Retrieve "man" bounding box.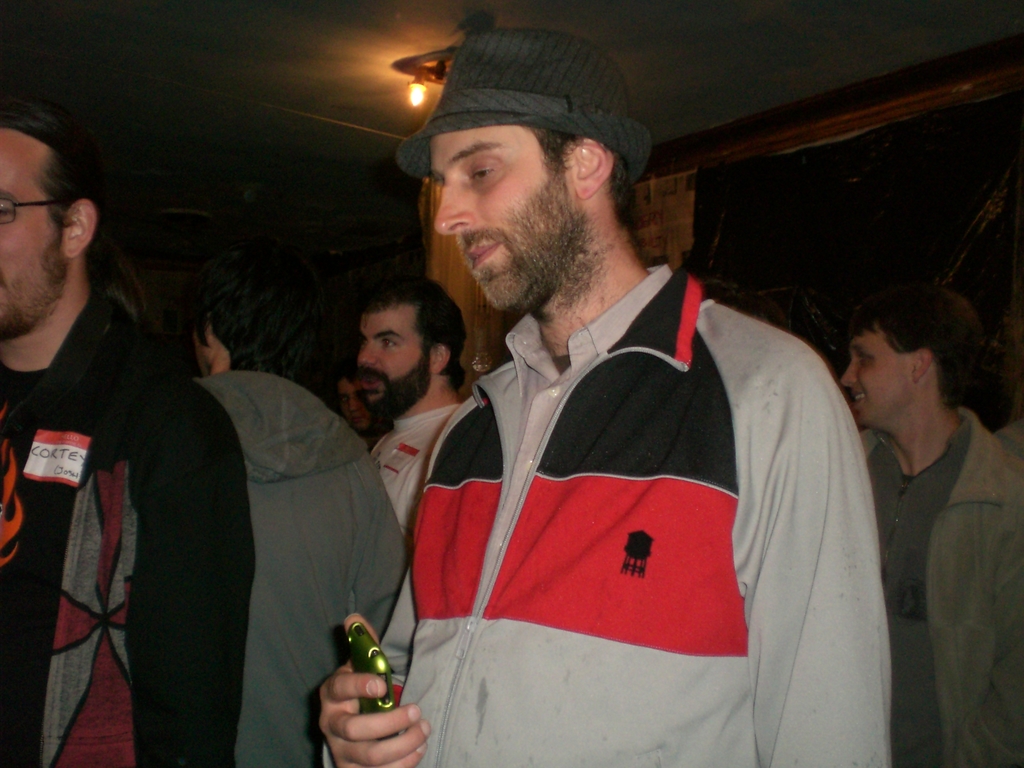
Bounding box: detection(333, 362, 391, 452).
